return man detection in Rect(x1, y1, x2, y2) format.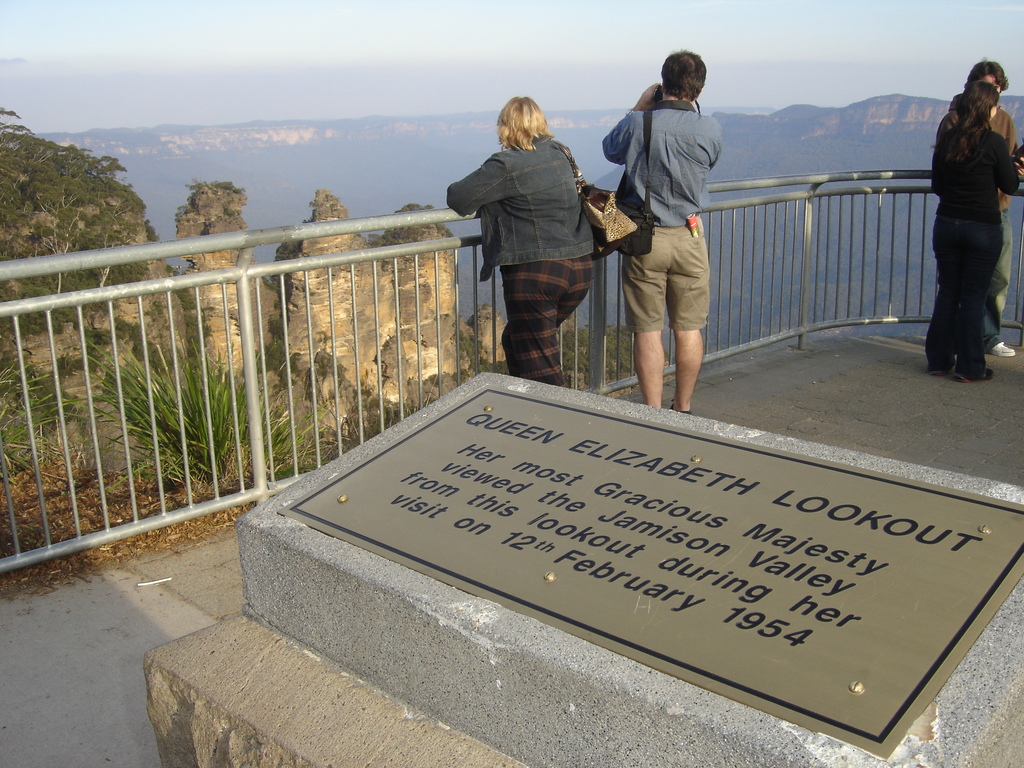
Rect(938, 54, 1023, 357).
